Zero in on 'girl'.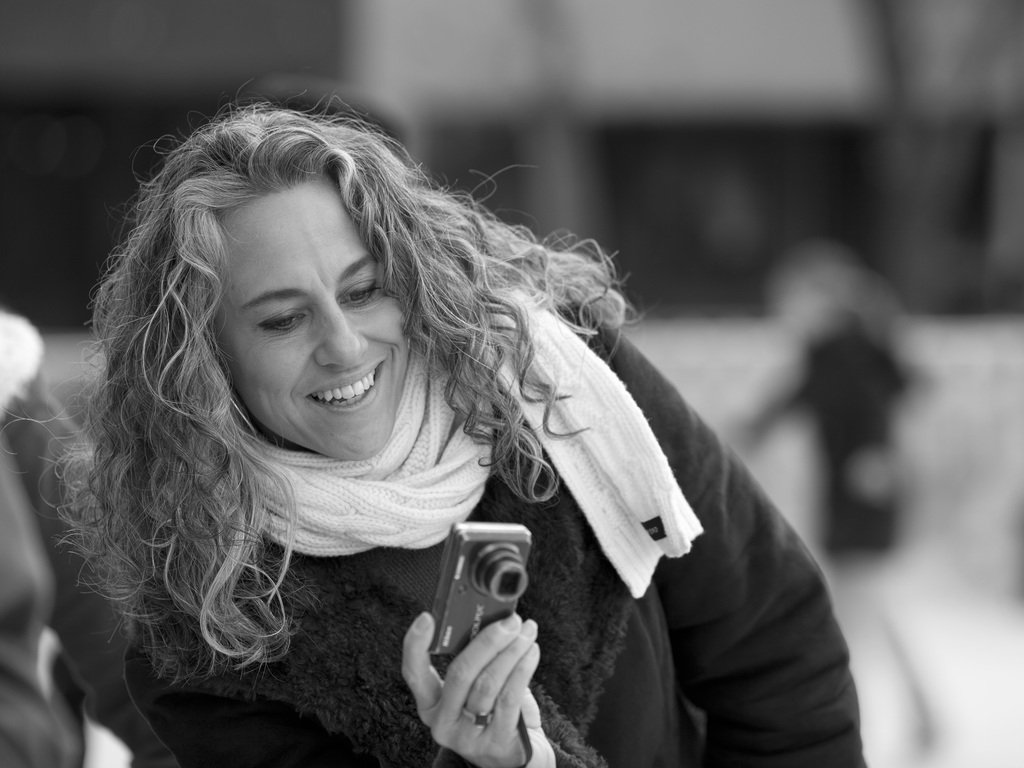
Zeroed in: 42/105/866/765.
